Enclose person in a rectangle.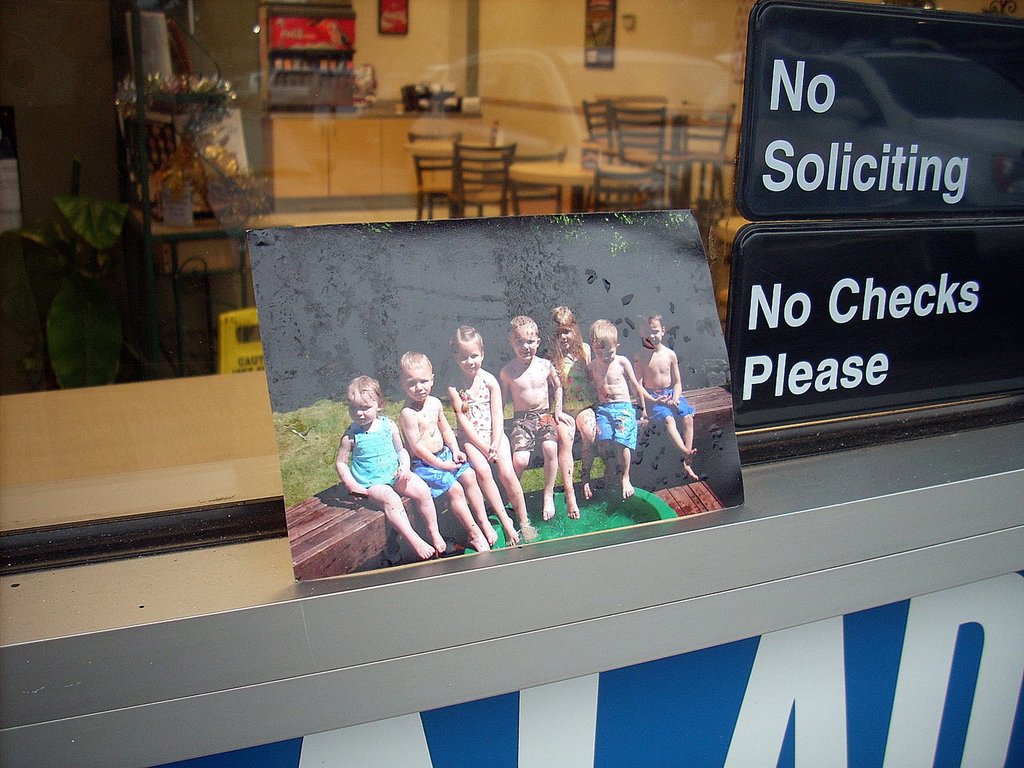
499,305,584,523.
